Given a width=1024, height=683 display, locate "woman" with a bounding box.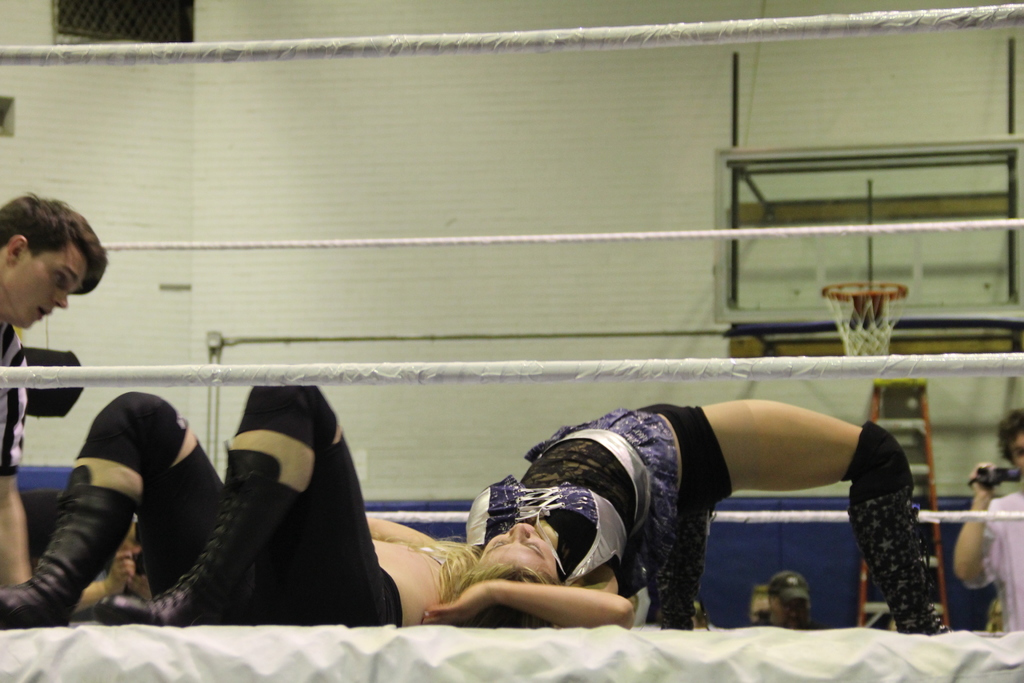
Located: (left=424, top=389, right=938, bottom=621).
